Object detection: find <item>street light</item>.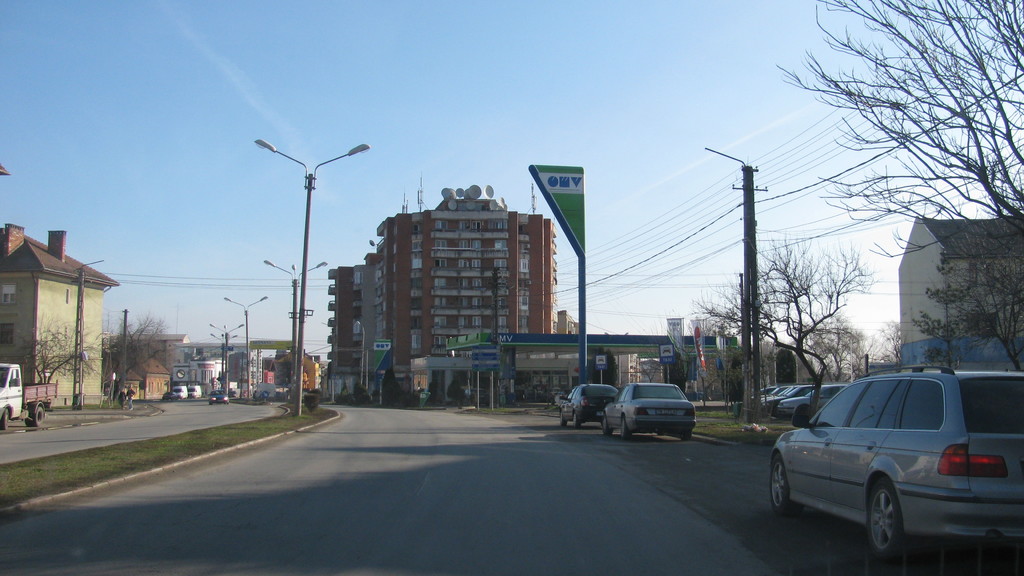
left=207, top=332, right=238, bottom=396.
